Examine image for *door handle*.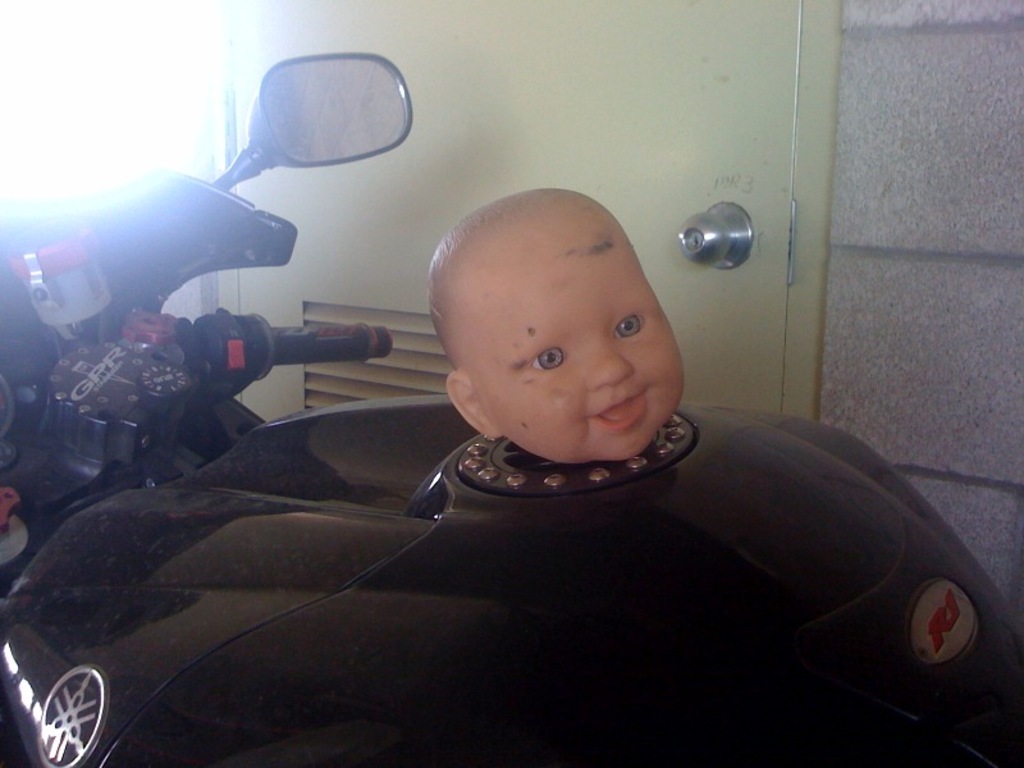
Examination result: bbox(676, 202, 751, 270).
